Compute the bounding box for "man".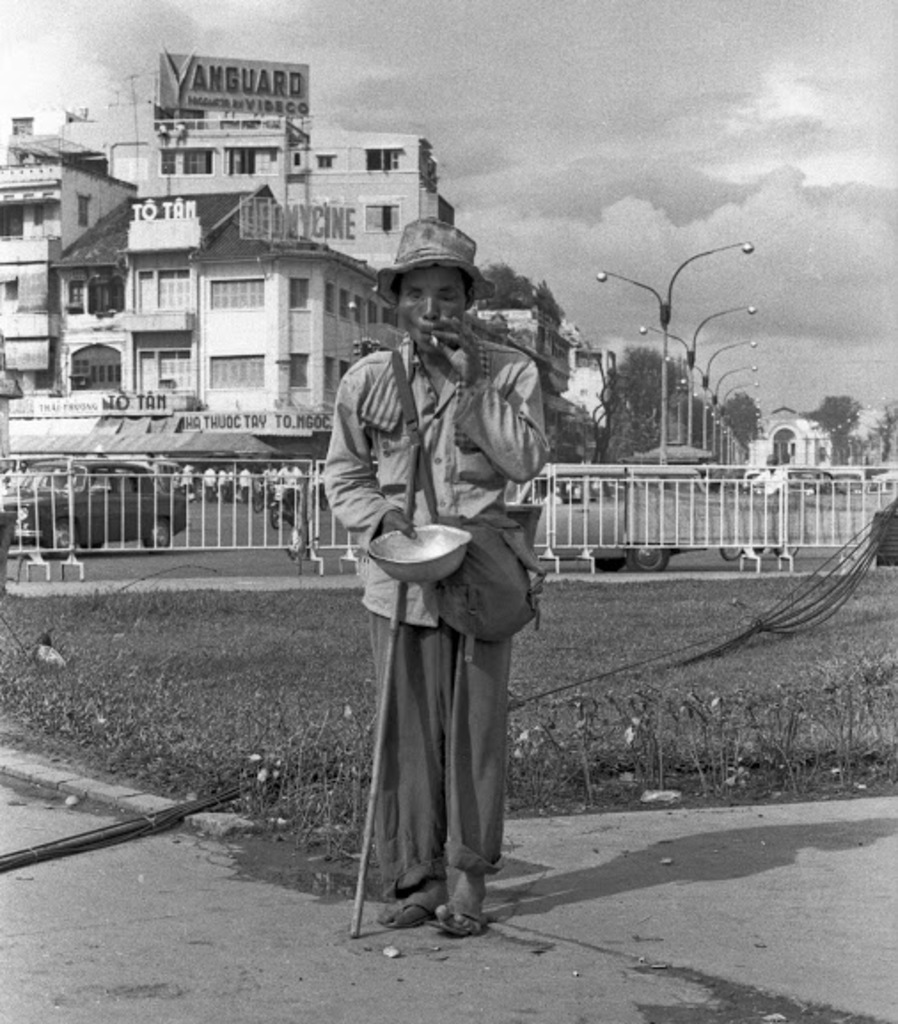
756/453/788/515.
